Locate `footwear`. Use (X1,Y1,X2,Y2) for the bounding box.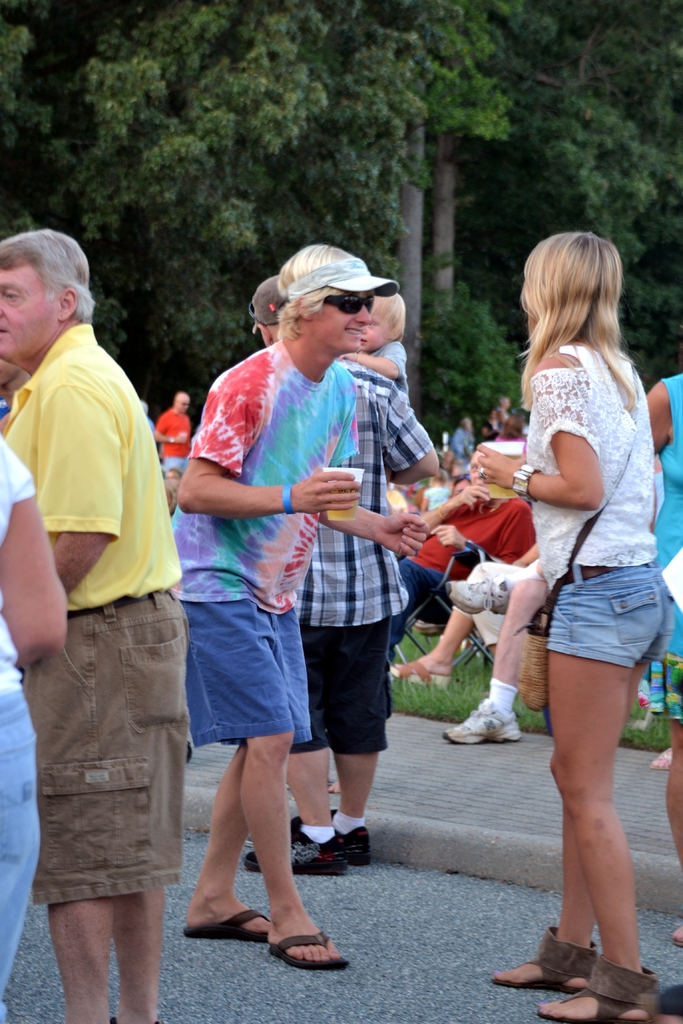
(265,930,349,974).
